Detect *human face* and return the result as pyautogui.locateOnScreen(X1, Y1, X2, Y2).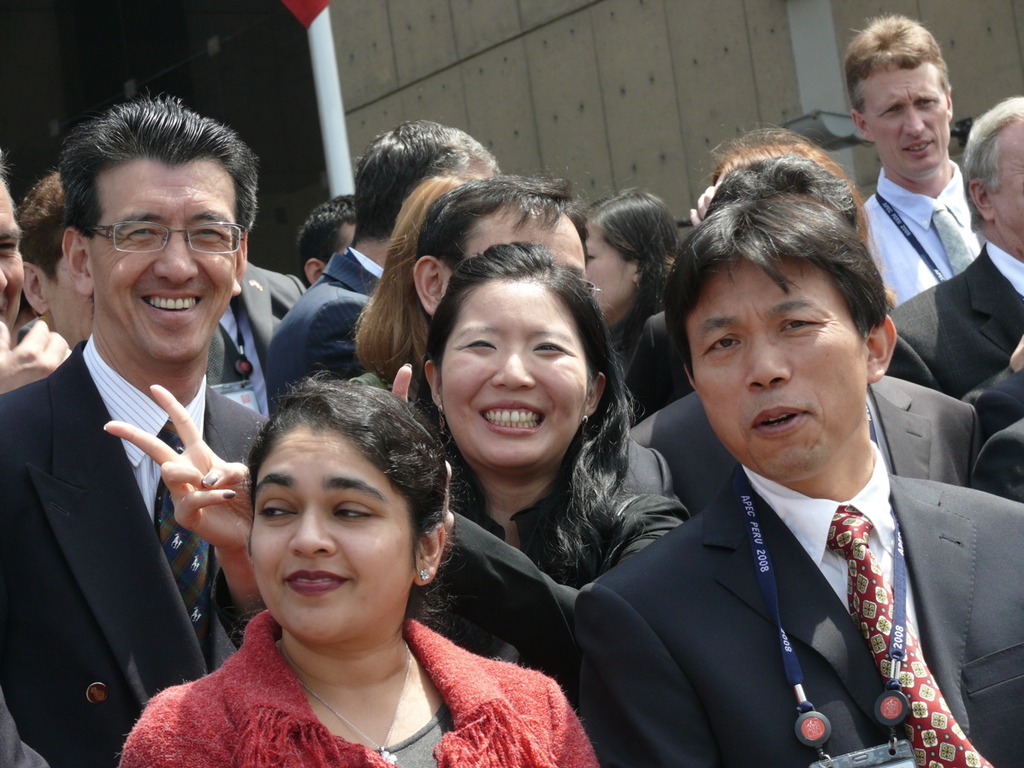
pyautogui.locateOnScreen(240, 420, 416, 653).
